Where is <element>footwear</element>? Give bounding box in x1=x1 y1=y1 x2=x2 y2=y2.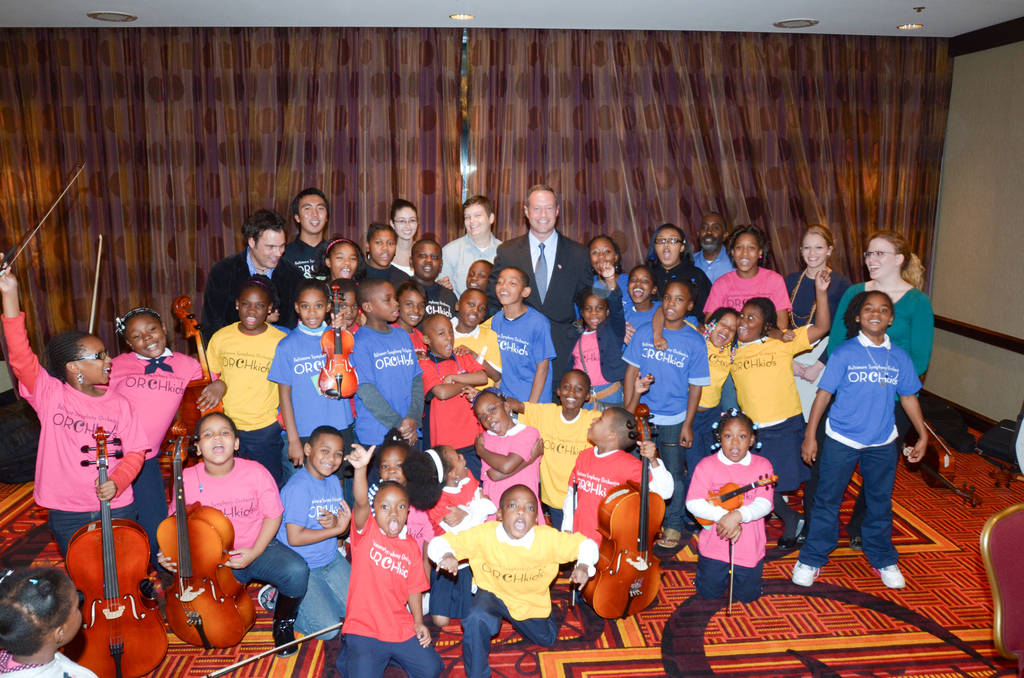
x1=792 y1=561 x2=817 y2=590.
